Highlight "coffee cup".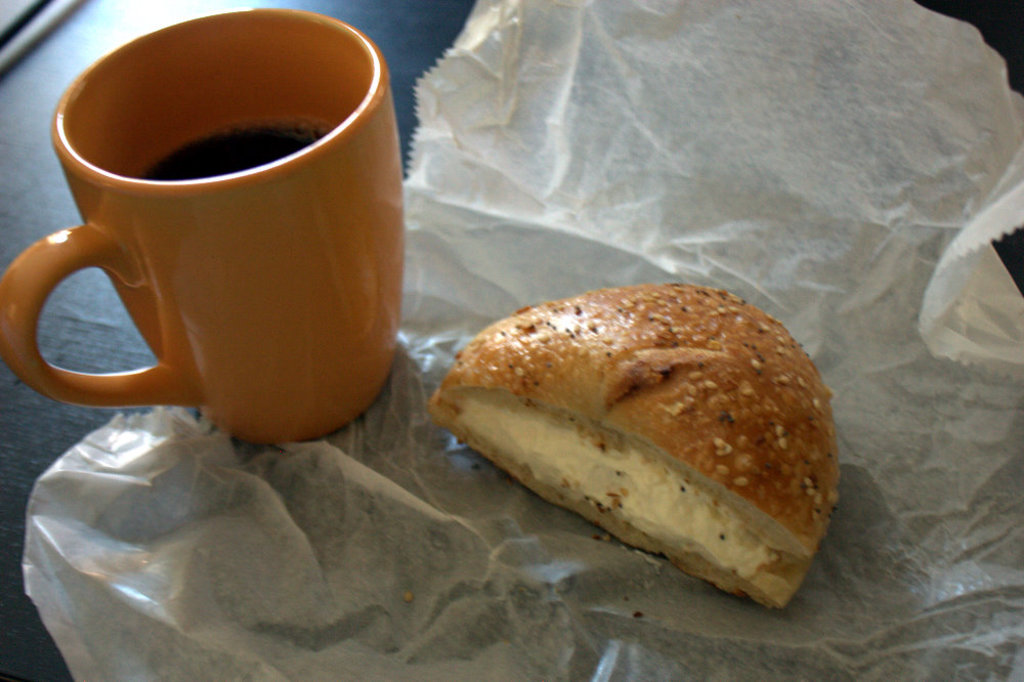
Highlighted region: 0/7/408/453.
